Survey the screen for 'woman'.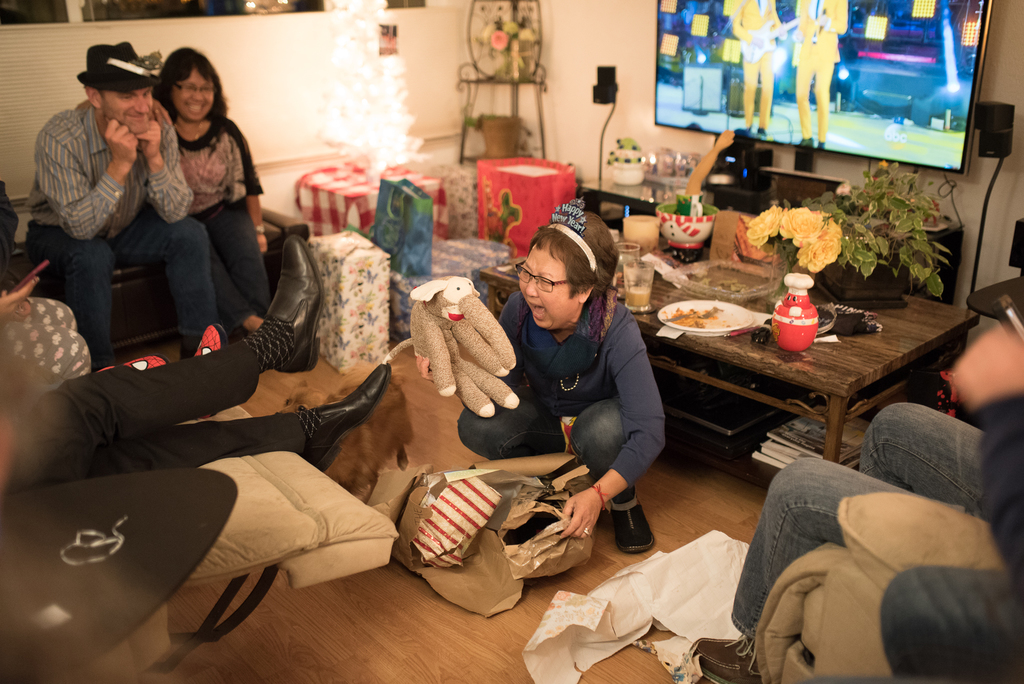
Survey found: 150:44:283:331.
